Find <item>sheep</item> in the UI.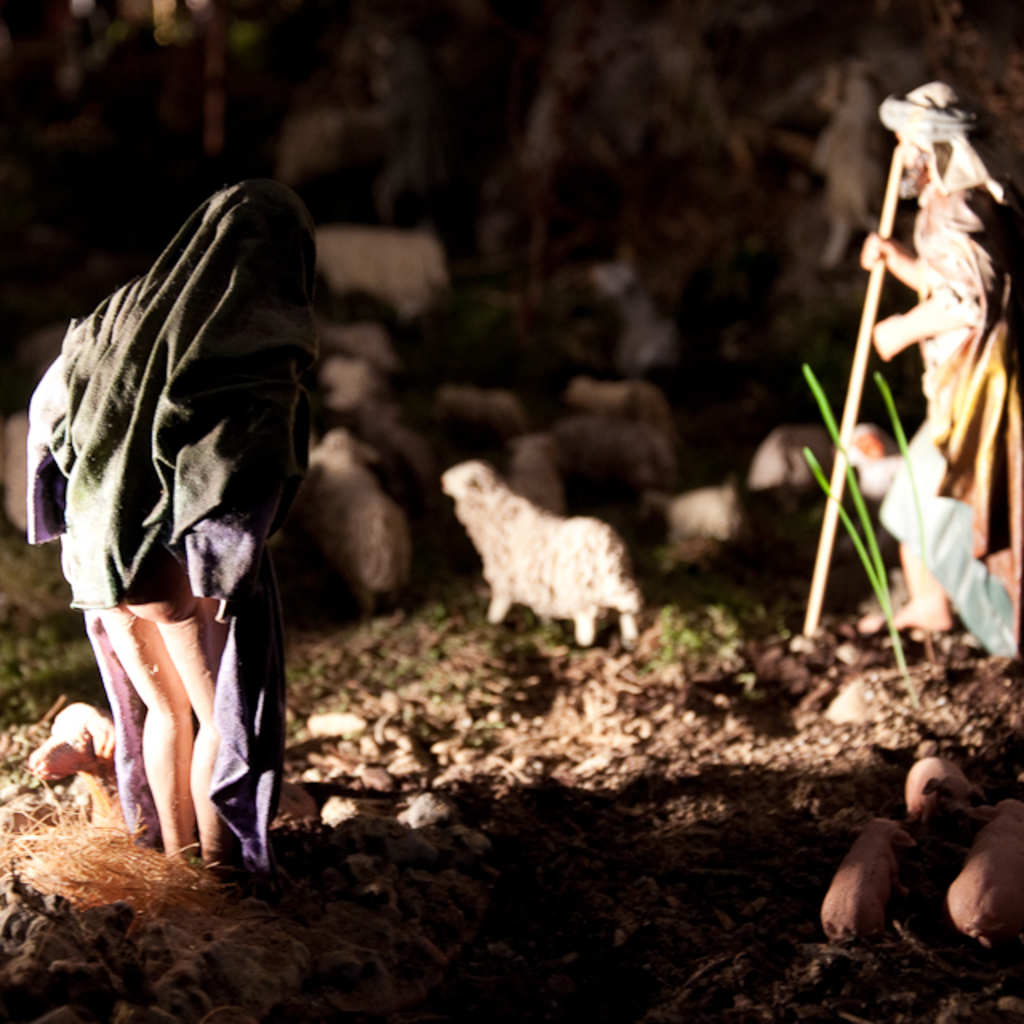
UI element at box=[438, 464, 643, 654].
